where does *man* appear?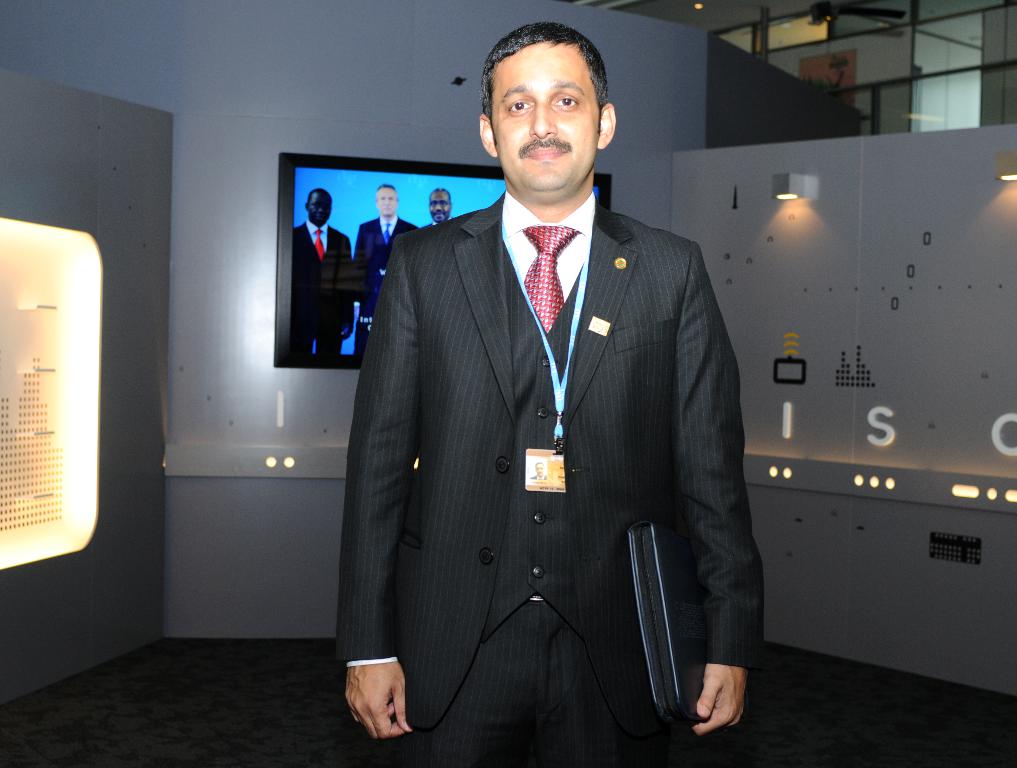
Appears at bbox=[343, 42, 747, 767].
